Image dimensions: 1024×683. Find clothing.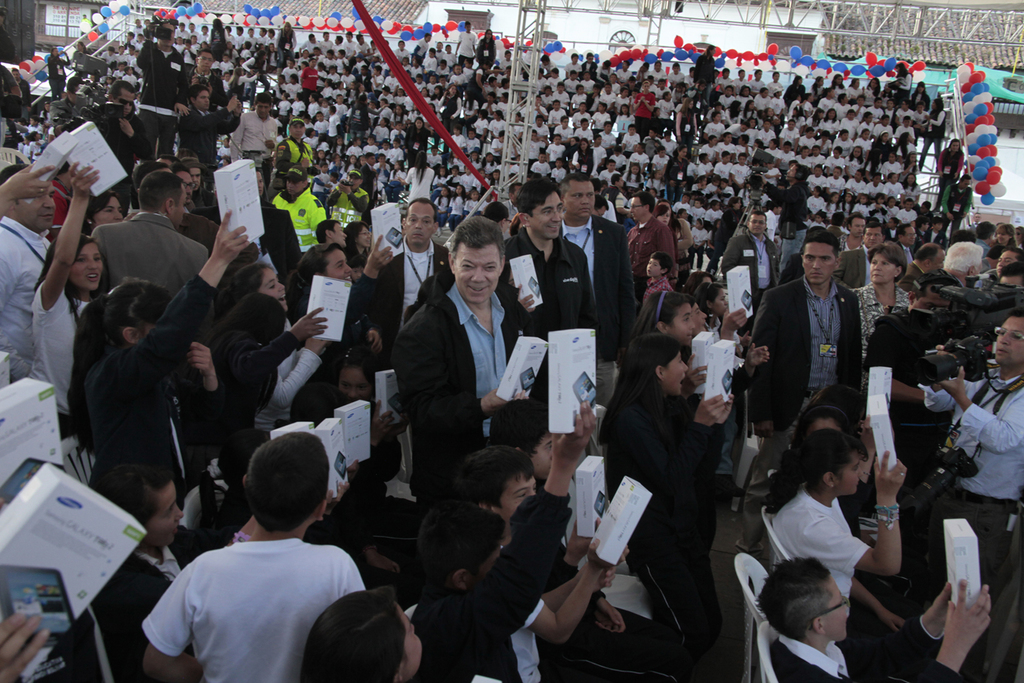
bbox=[621, 209, 686, 275].
